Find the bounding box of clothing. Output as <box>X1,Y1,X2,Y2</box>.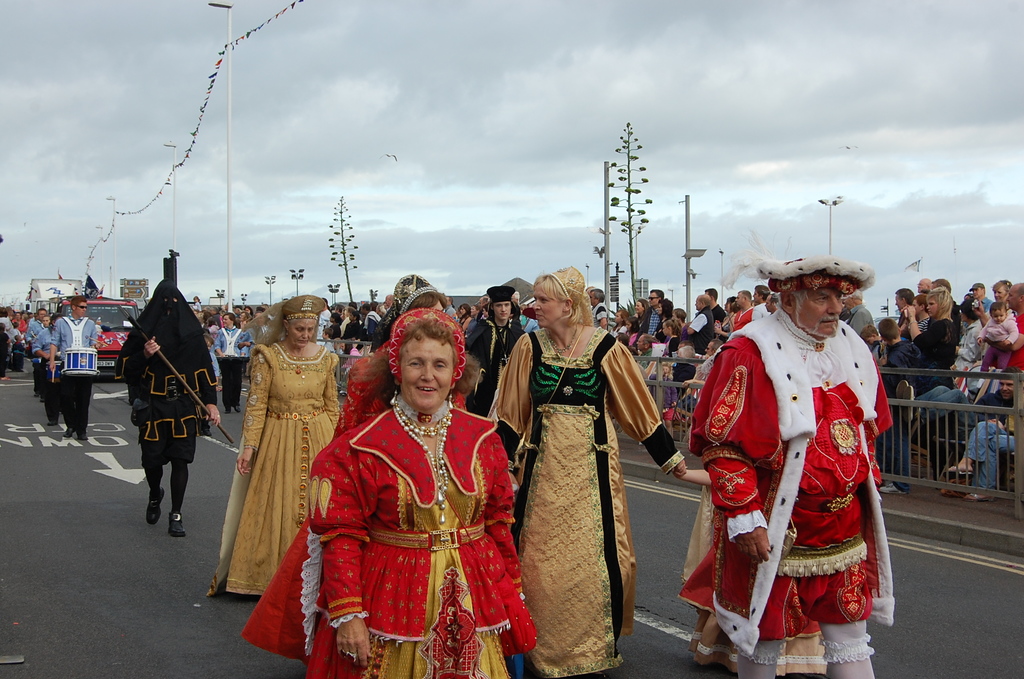
<box>497,329,681,678</box>.
